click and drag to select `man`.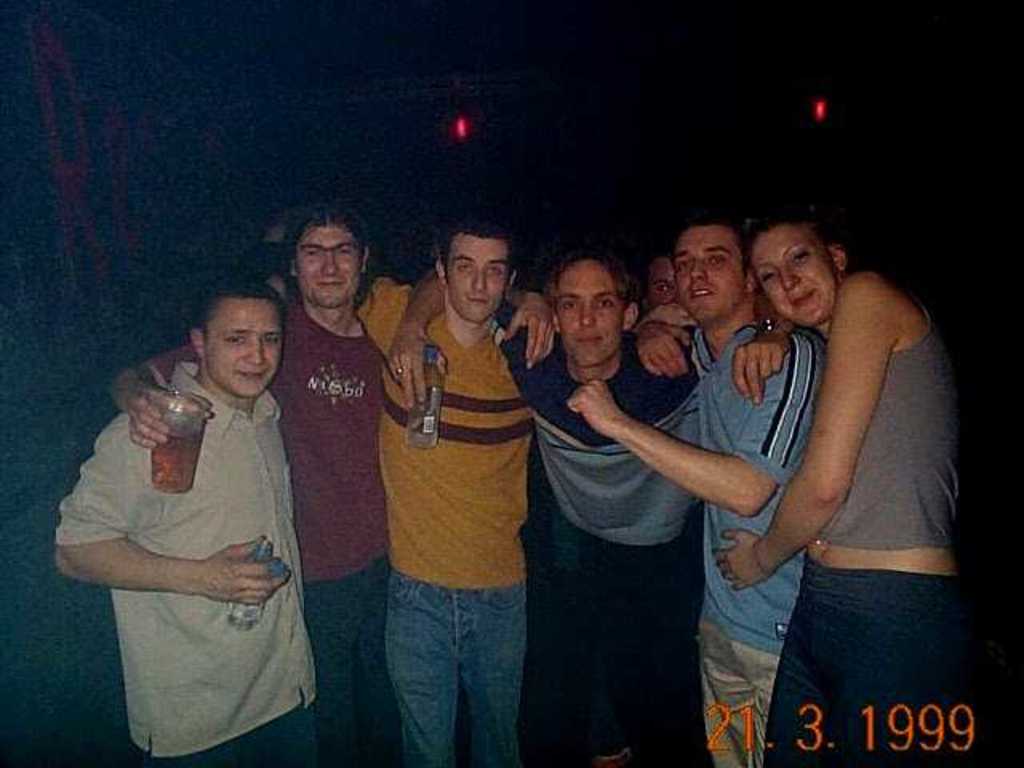
Selection: (106,203,558,766).
